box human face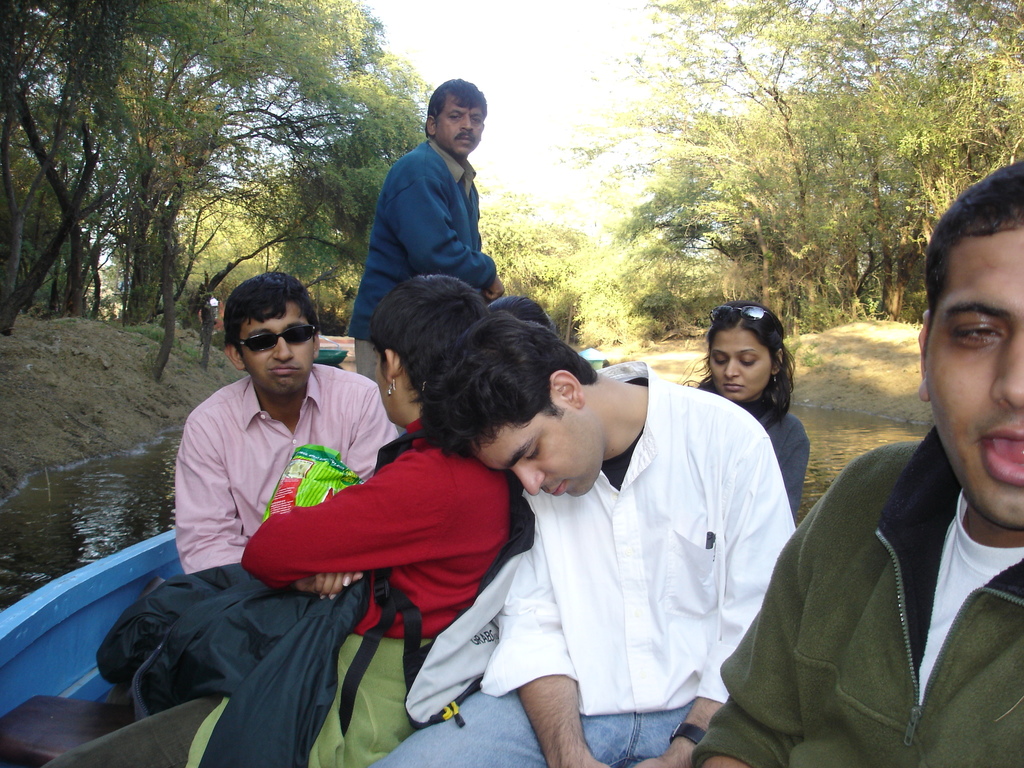
{"x1": 924, "y1": 226, "x2": 1023, "y2": 525}
